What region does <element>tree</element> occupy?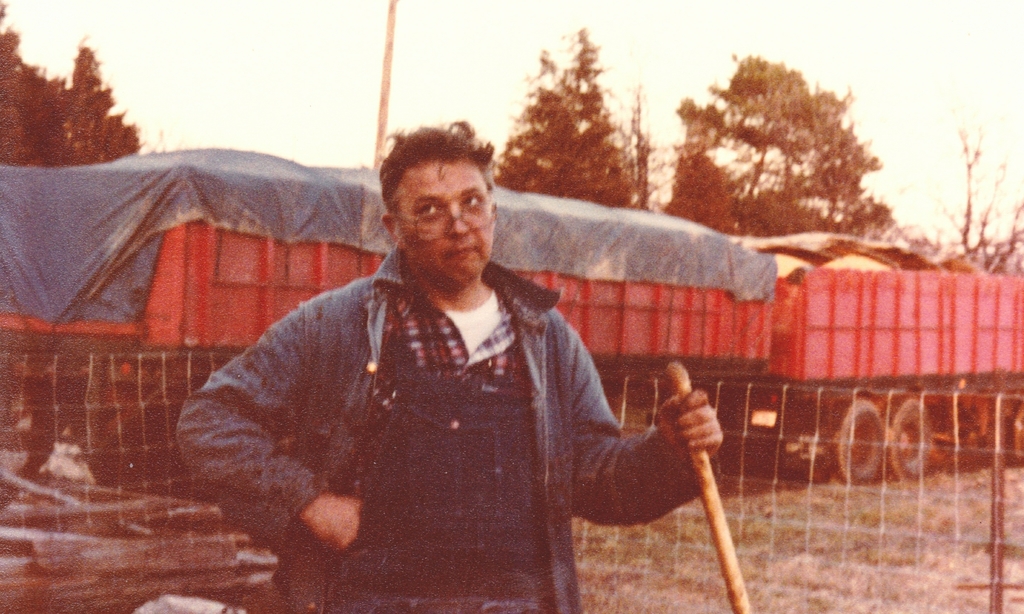
<region>497, 24, 653, 212</region>.
